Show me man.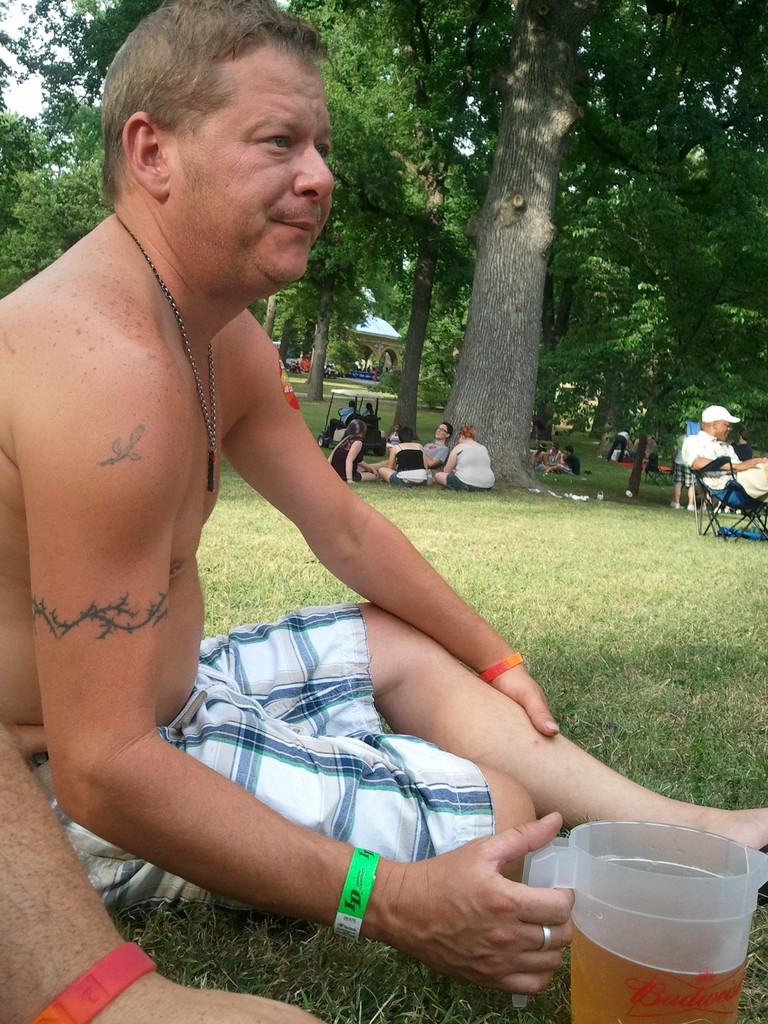
man is here: left=683, top=405, right=767, bottom=503.
